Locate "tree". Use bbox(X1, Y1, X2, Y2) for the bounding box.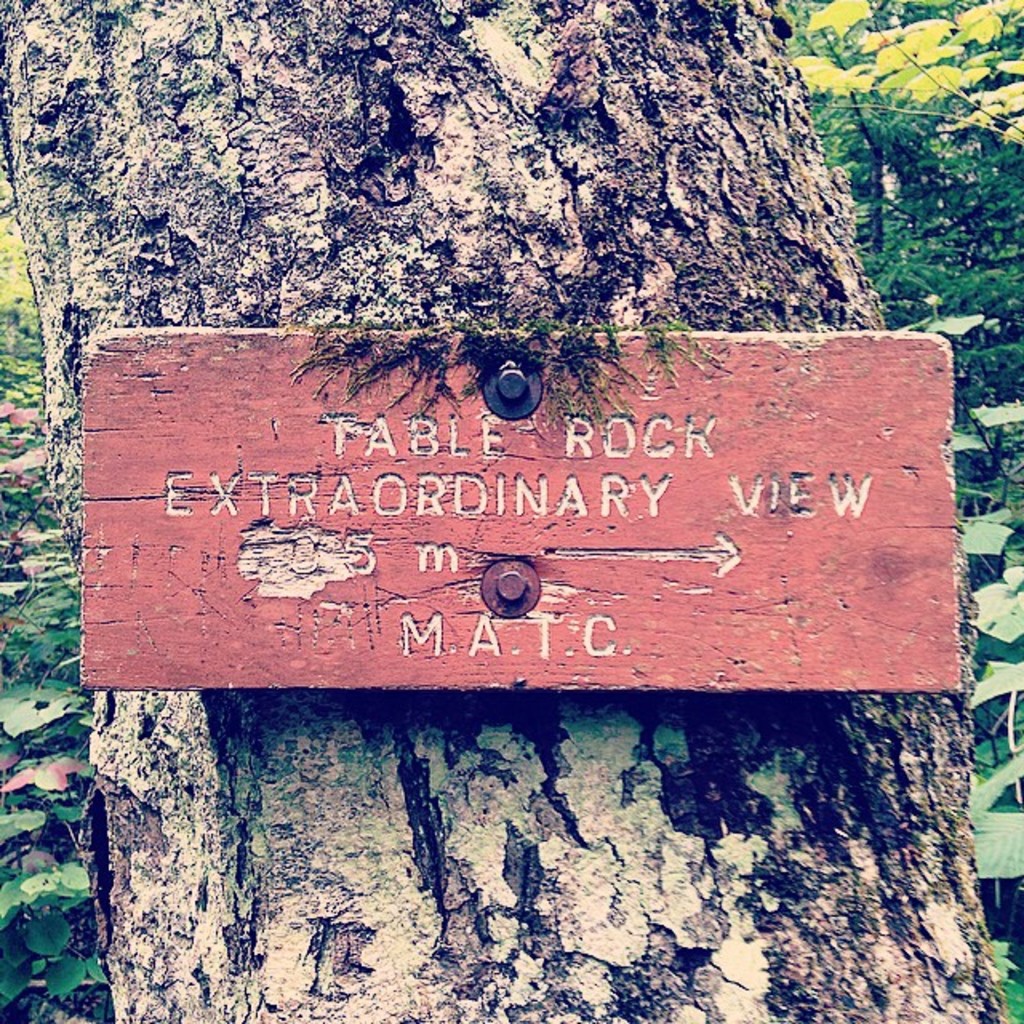
bbox(0, 0, 1010, 1022).
